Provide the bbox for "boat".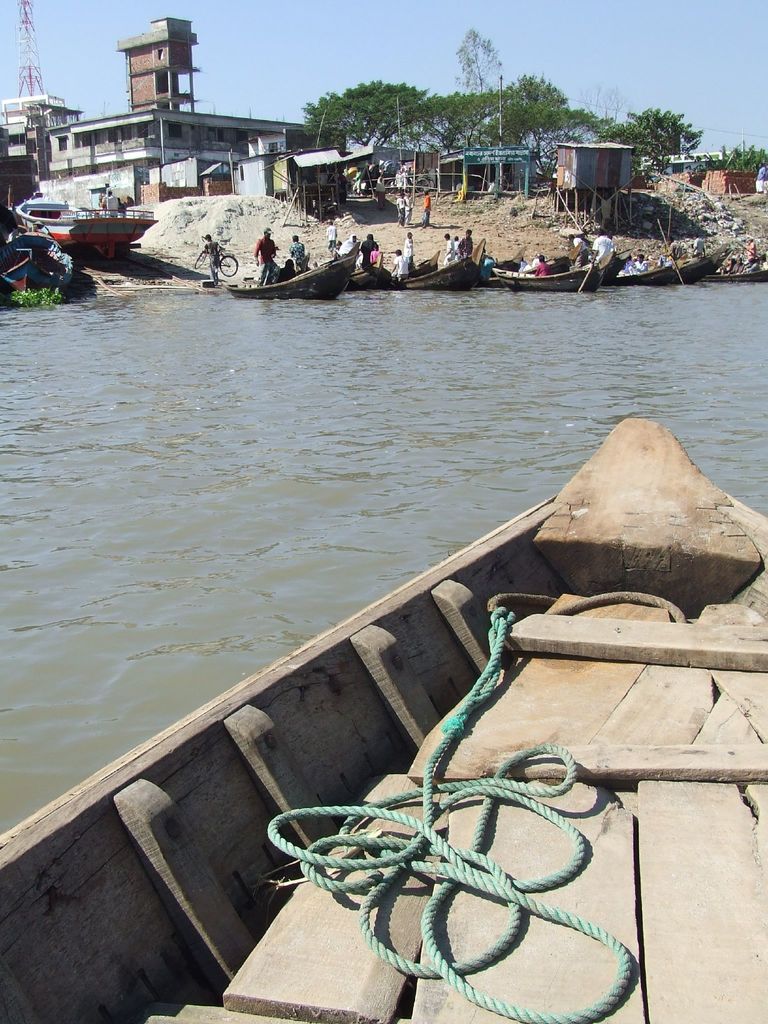
340:255:388:291.
